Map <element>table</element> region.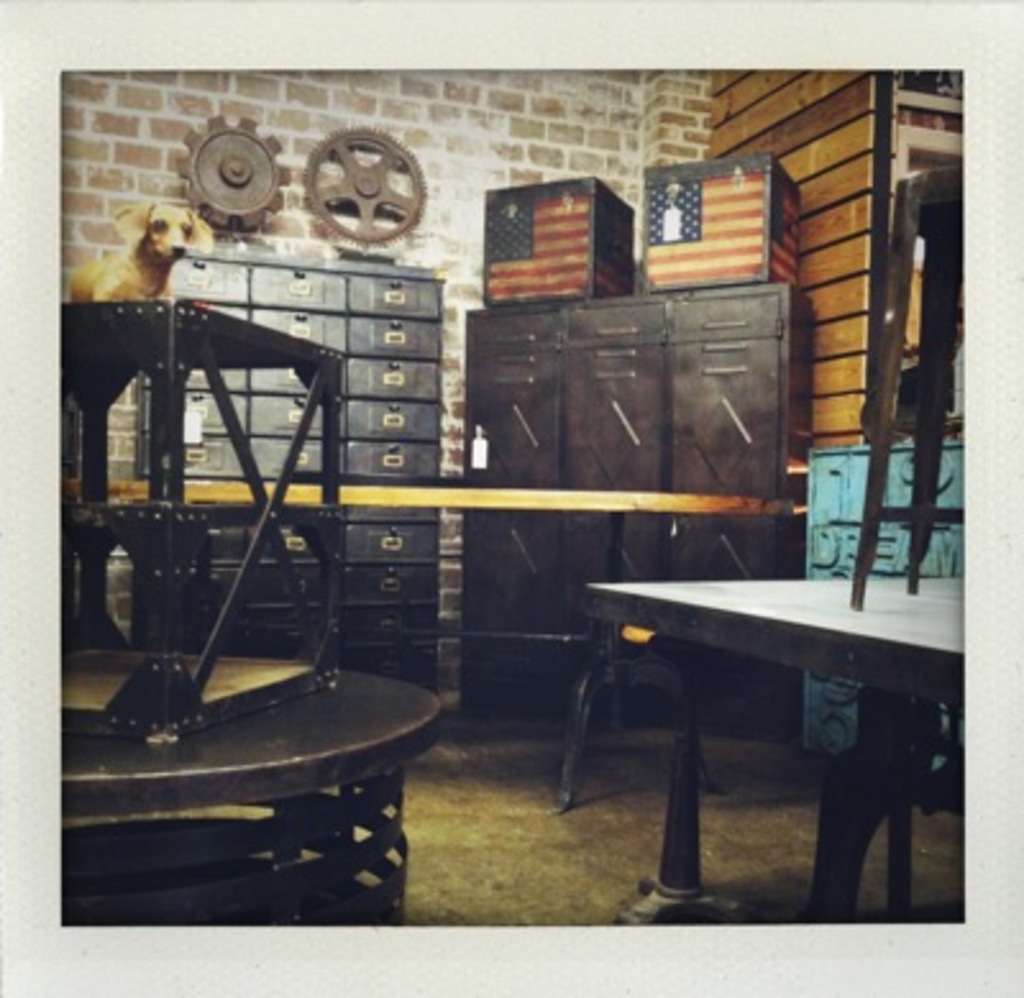
Mapped to <box>59,476,812,811</box>.
